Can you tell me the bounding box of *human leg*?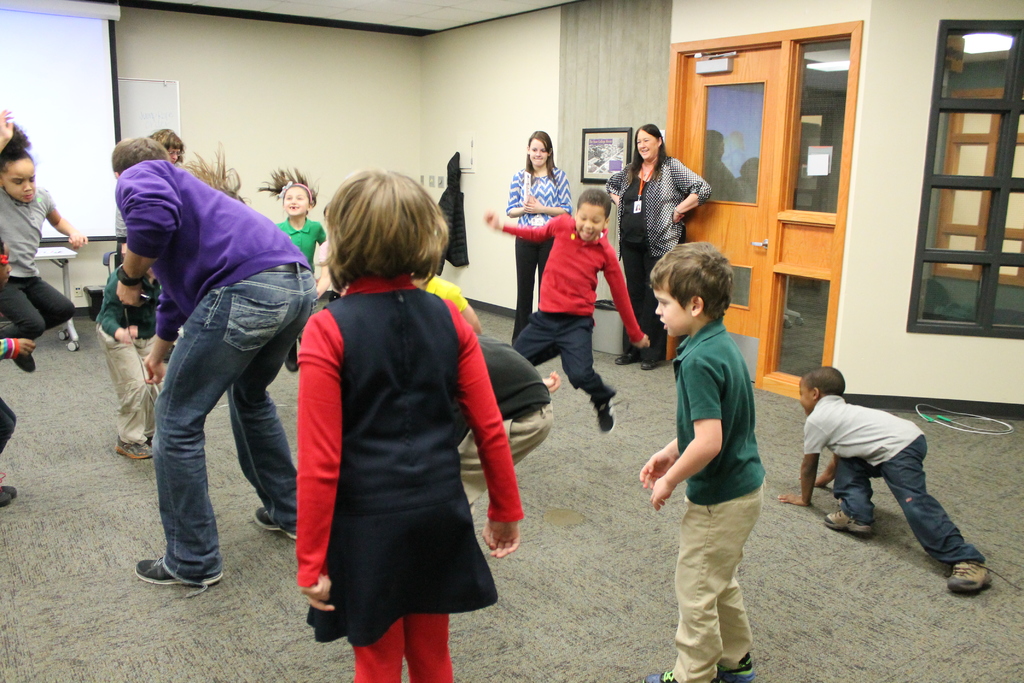
0 280 44 347.
